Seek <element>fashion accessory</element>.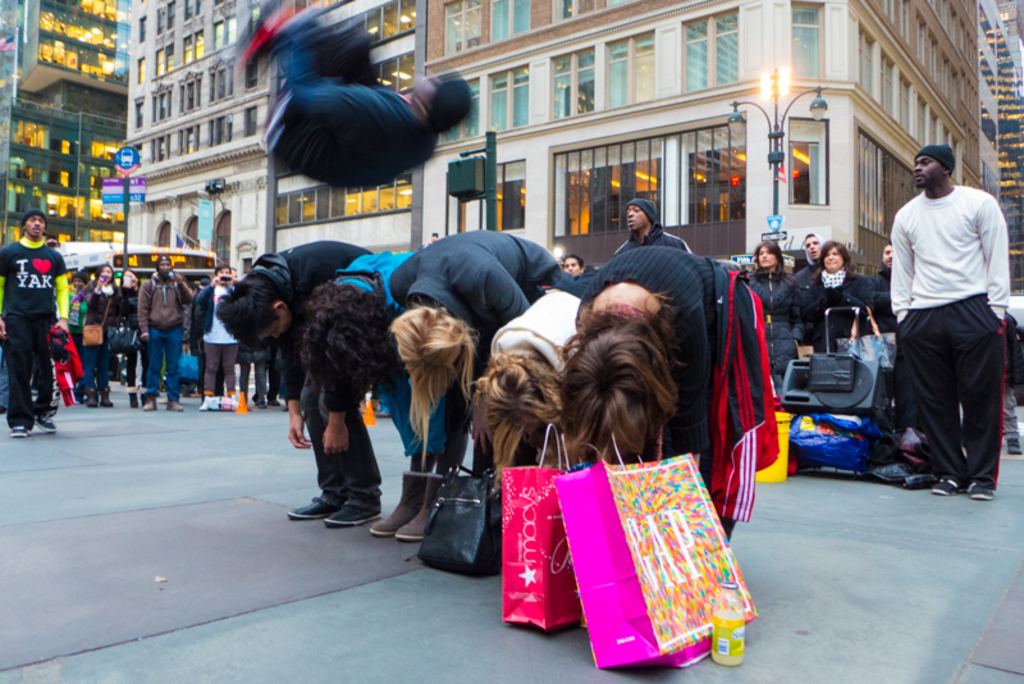
bbox(422, 461, 503, 573).
